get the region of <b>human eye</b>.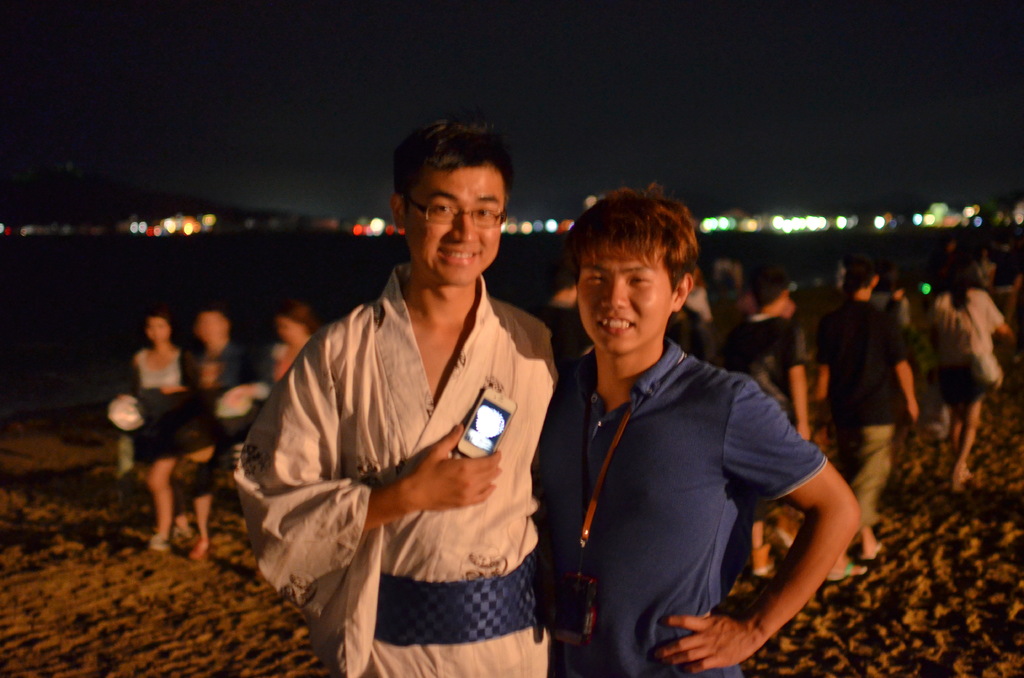
(582, 269, 606, 286).
